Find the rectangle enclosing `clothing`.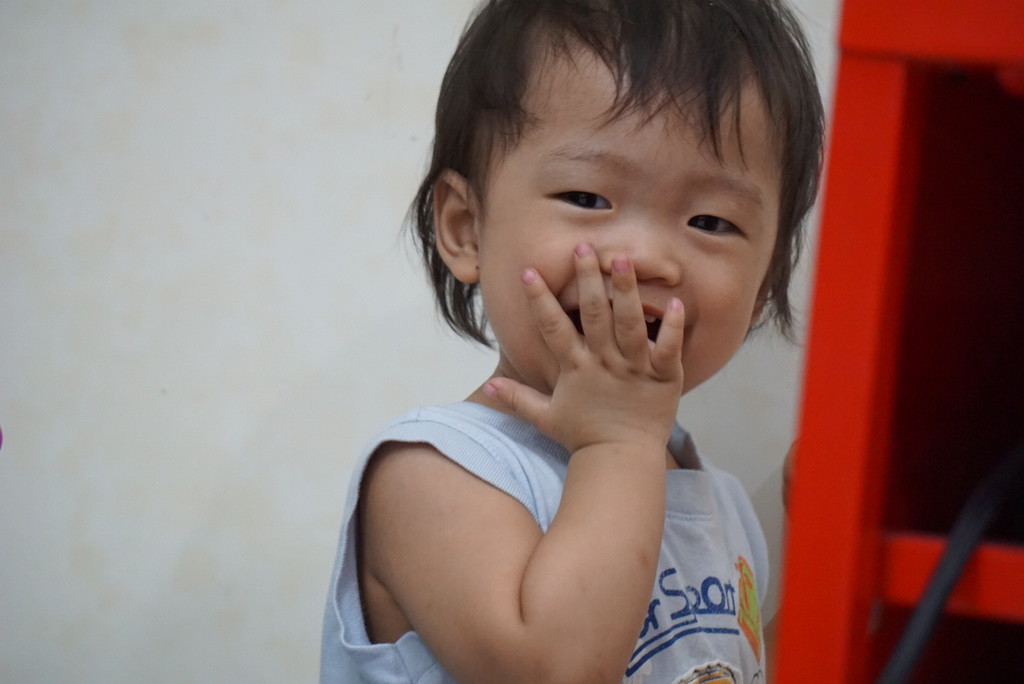
crop(321, 395, 772, 683).
